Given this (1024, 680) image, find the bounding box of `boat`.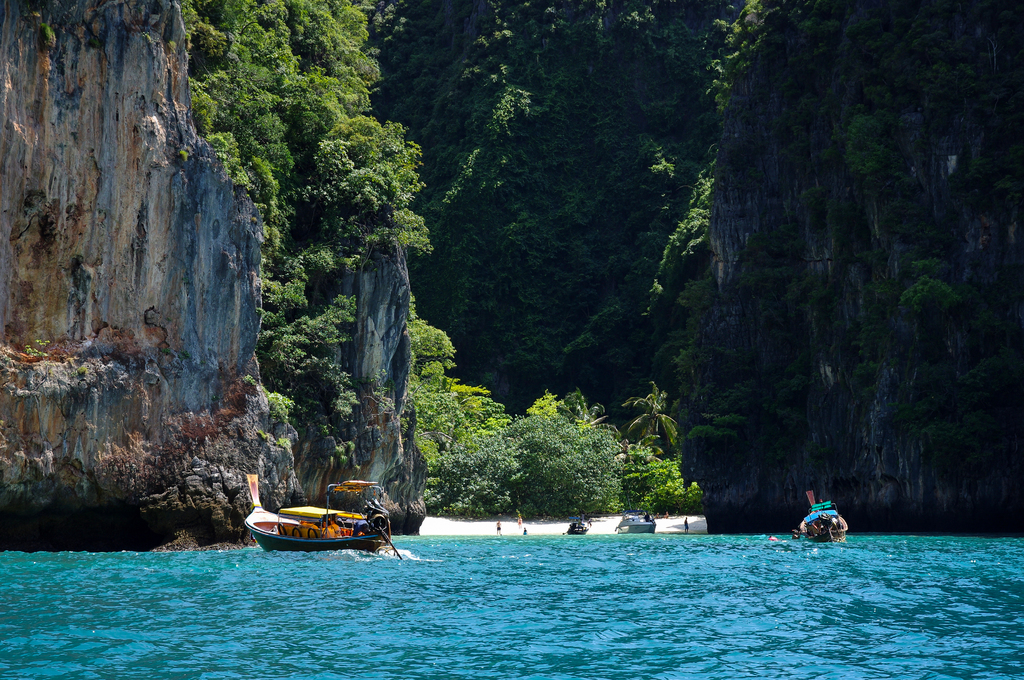
[x1=788, y1=528, x2=799, y2=541].
